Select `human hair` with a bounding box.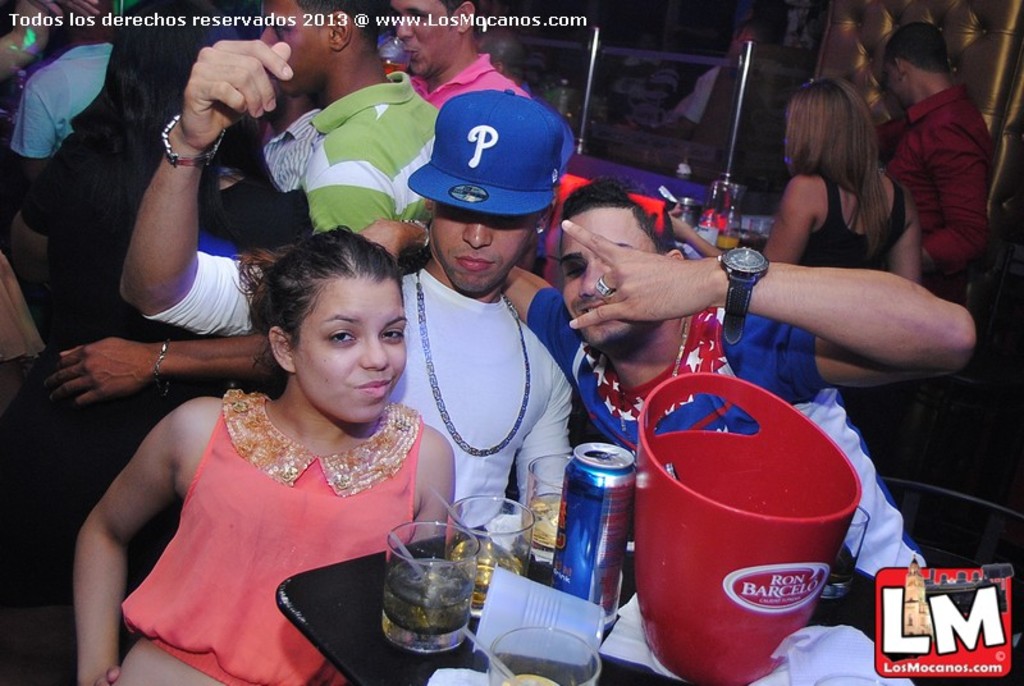
(left=882, top=17, right=948, bottom=74).
